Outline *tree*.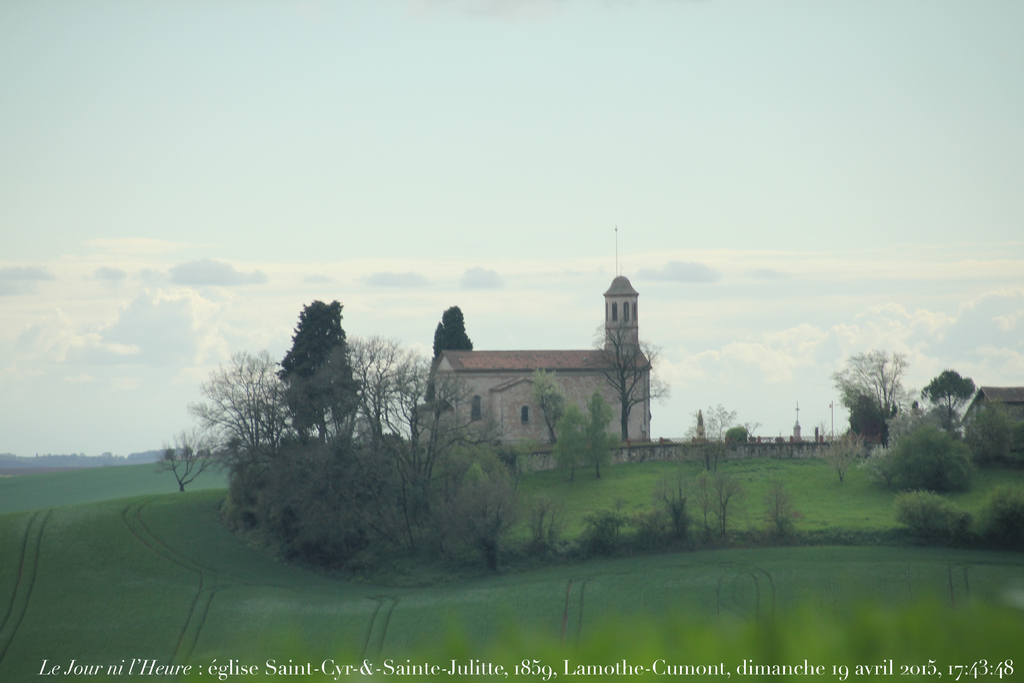
Outline: box=[351, 334, 495, 556].
